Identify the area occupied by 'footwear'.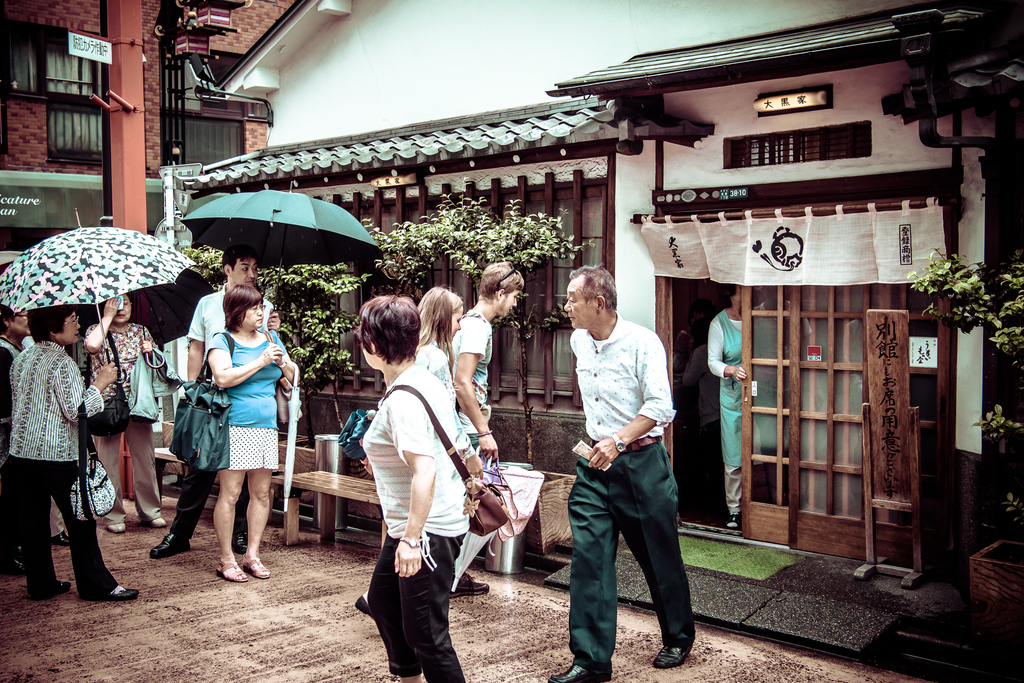
Area: {"left": 649, "top": 647, "right": 687, "bottom": 666}.
